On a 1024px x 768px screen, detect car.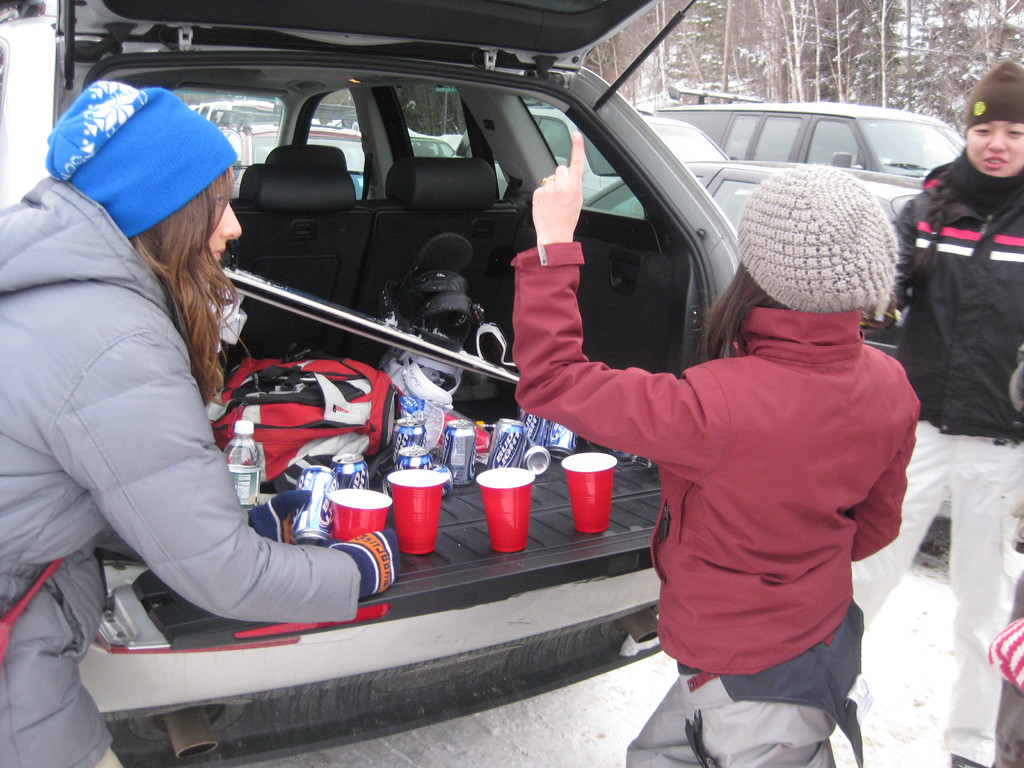
{"left": 0, "top": 0, "right": 869, "bottom": 767}.
